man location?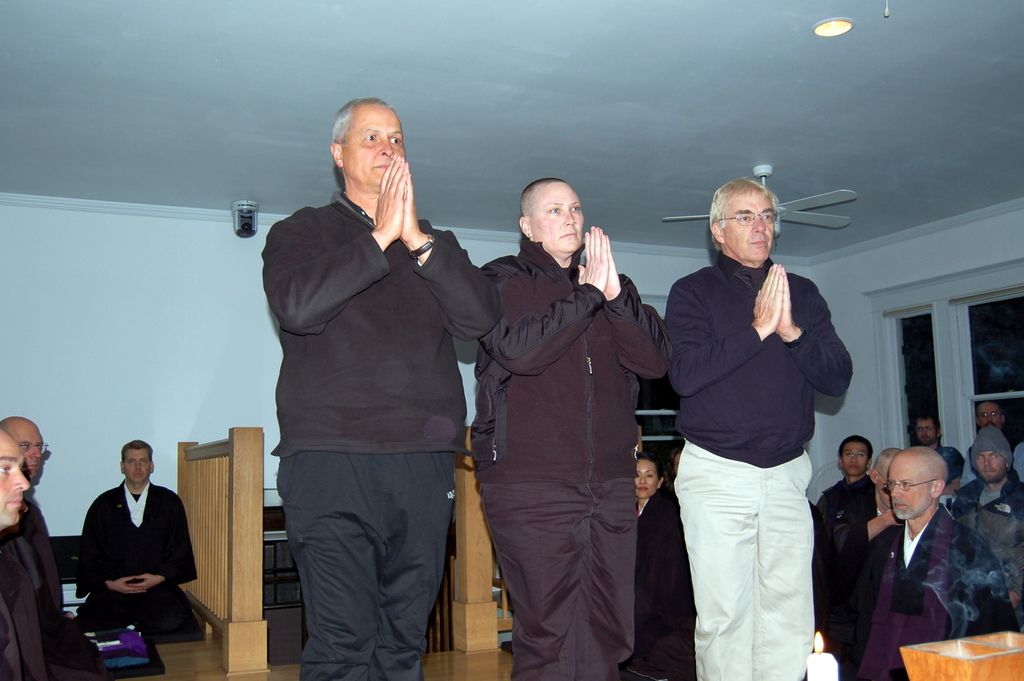
{"x1": 815, "y1": 445, "x2": 904, "y2": 669}
